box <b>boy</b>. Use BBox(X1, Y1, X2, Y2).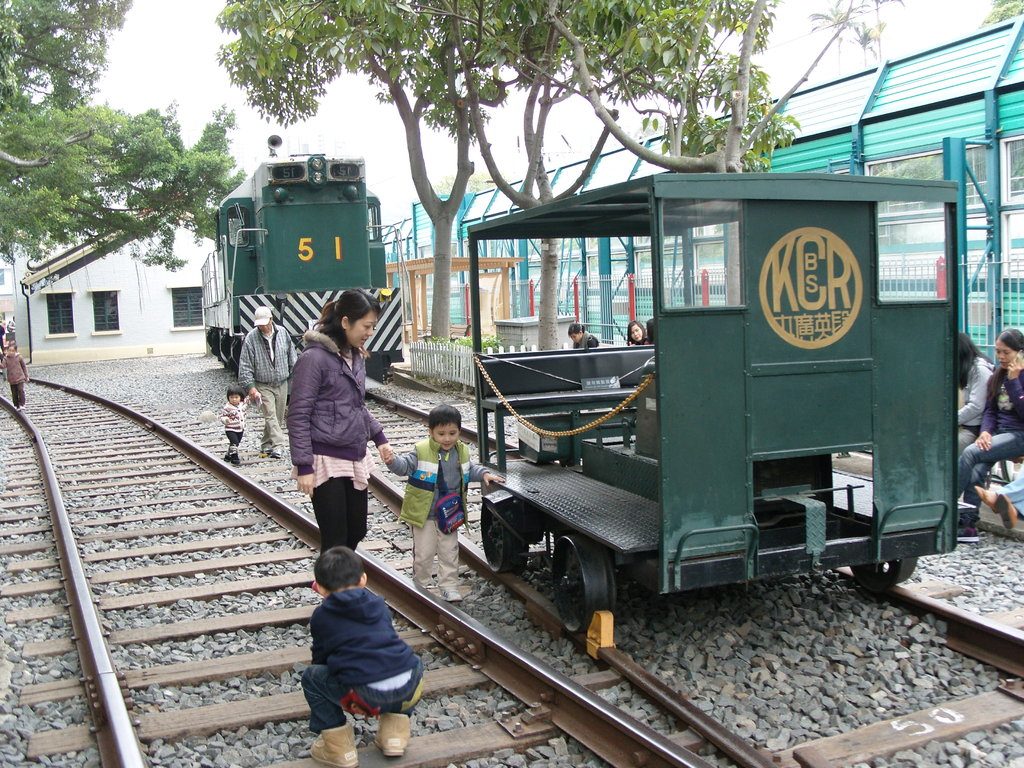
BBox(385, 404, 504, 602).
